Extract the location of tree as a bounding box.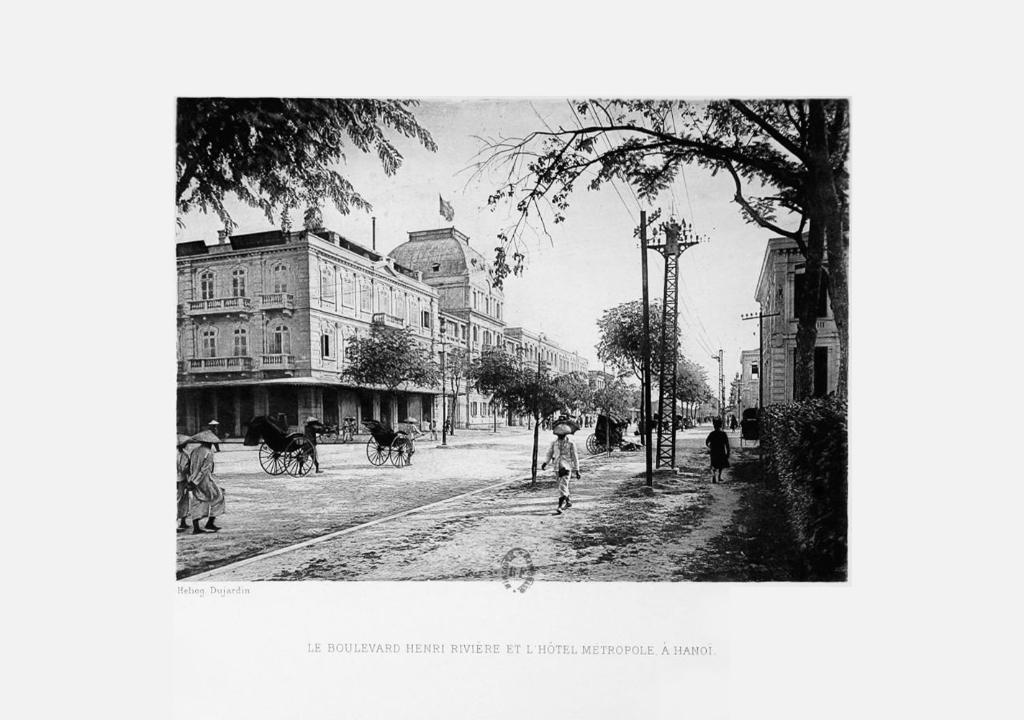
[157, 84, 435, 241].
